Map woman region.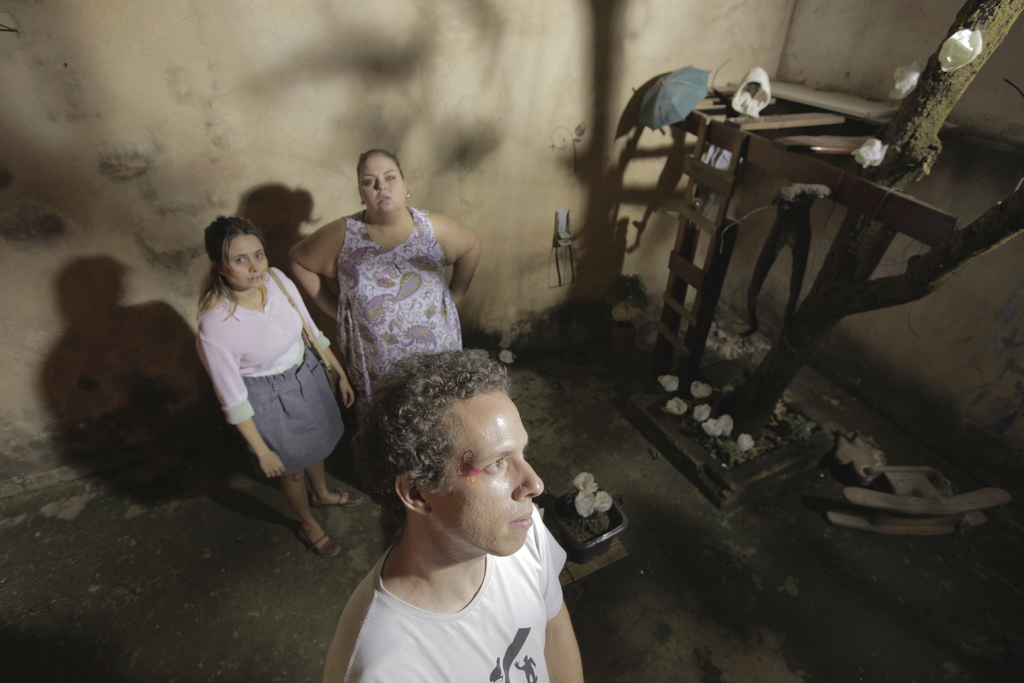
Mapped to <box>195,215,354,560</box>.
